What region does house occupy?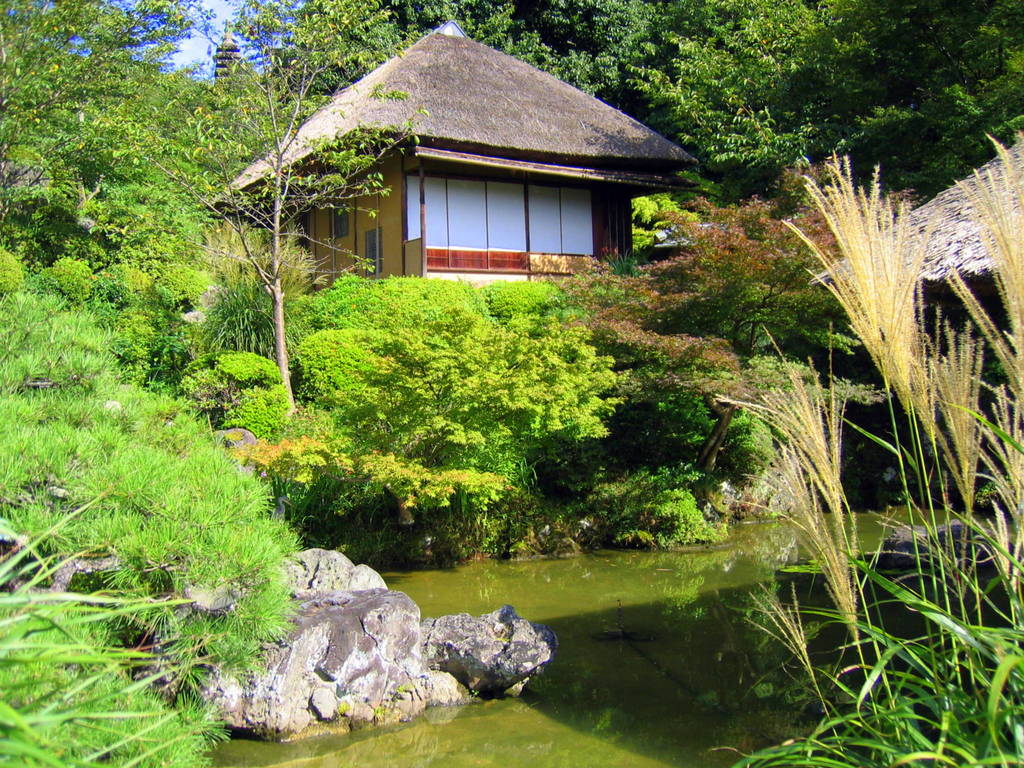
bbox=(806, 140, 1023, 362).
